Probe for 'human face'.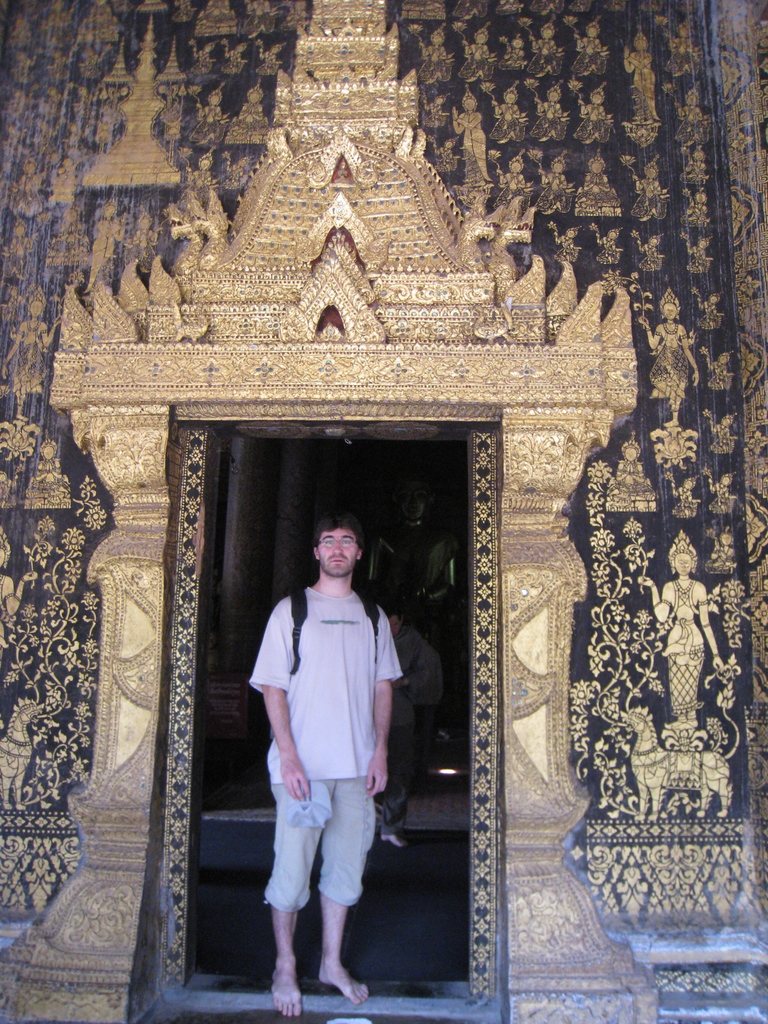
Probe result: {"left": 694, "top": 149, "right": 707, "bottom": 163}.
